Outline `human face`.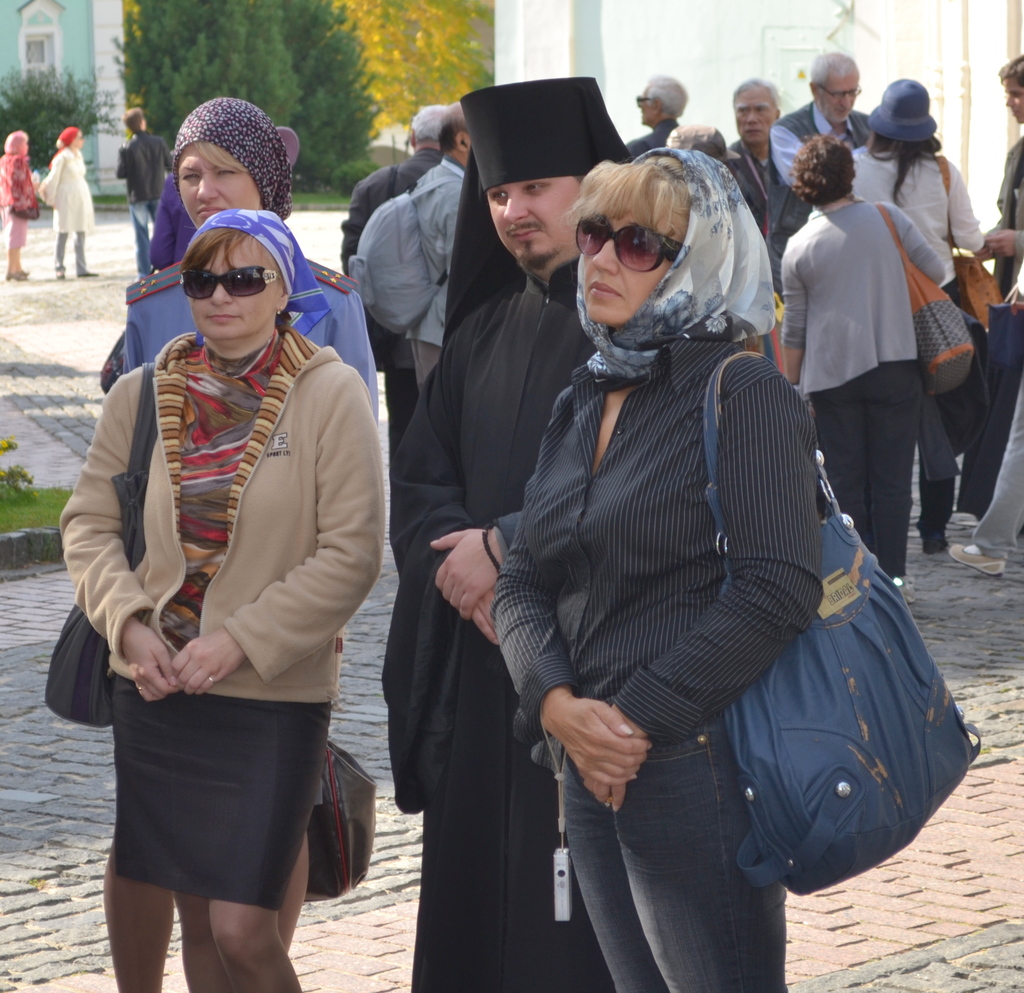
Outline: BBox(181, 233, 285, 341).
